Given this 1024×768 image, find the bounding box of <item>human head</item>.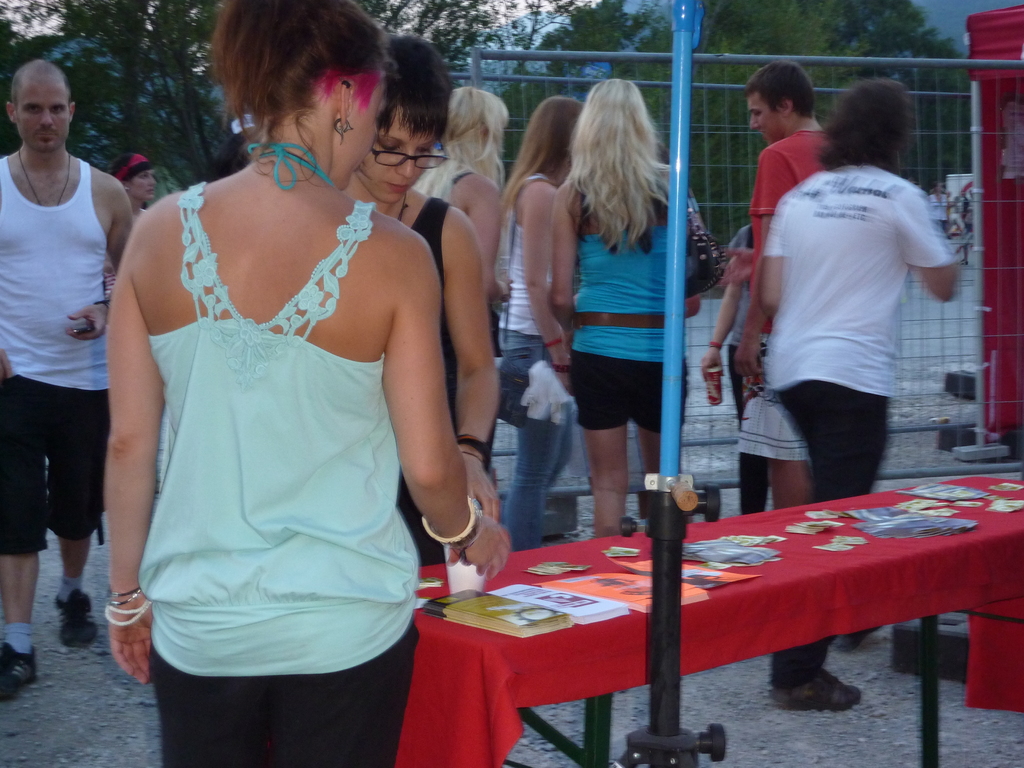
<bbox>741, 58, 819, 145</bbox>.
